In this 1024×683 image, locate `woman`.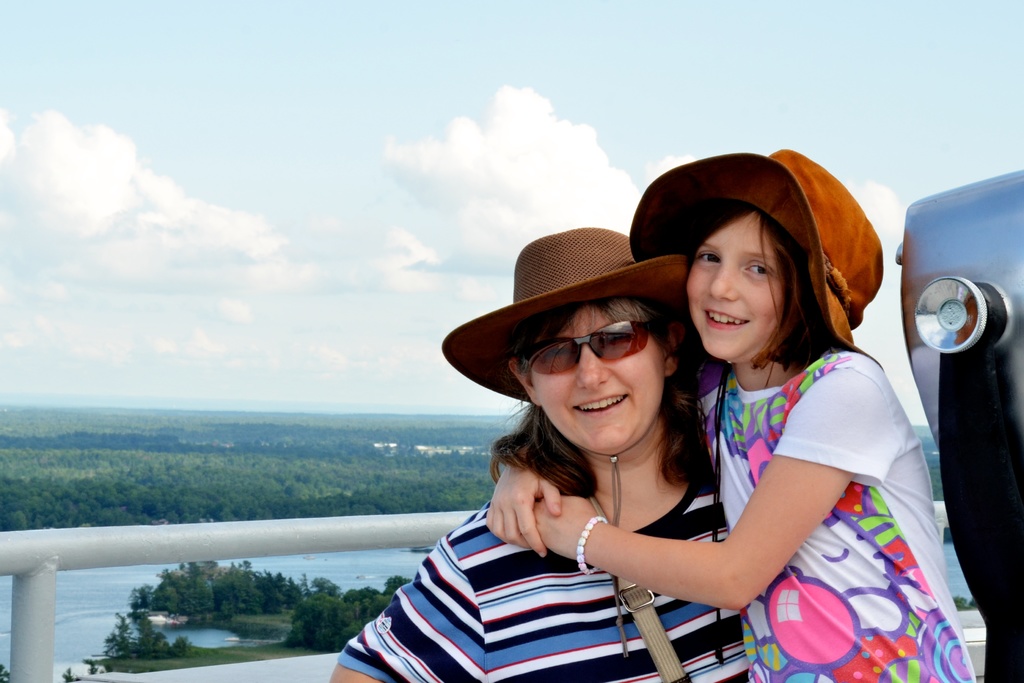
Bounding box: bbox=(328, 229, 751, 682).
